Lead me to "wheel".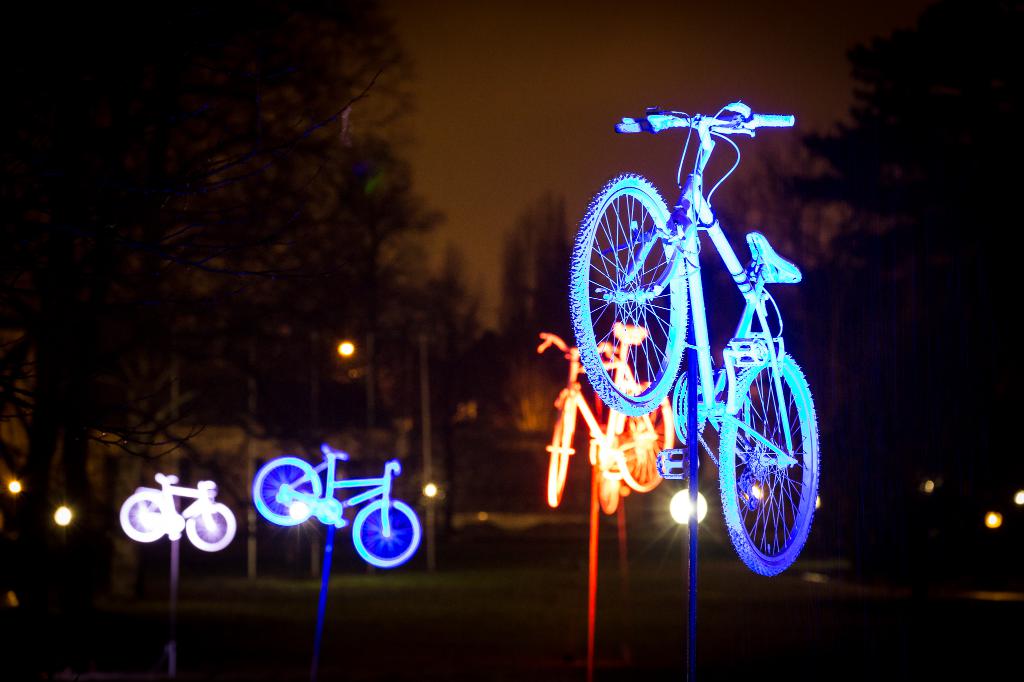
Lead to 548 420 573 505.
